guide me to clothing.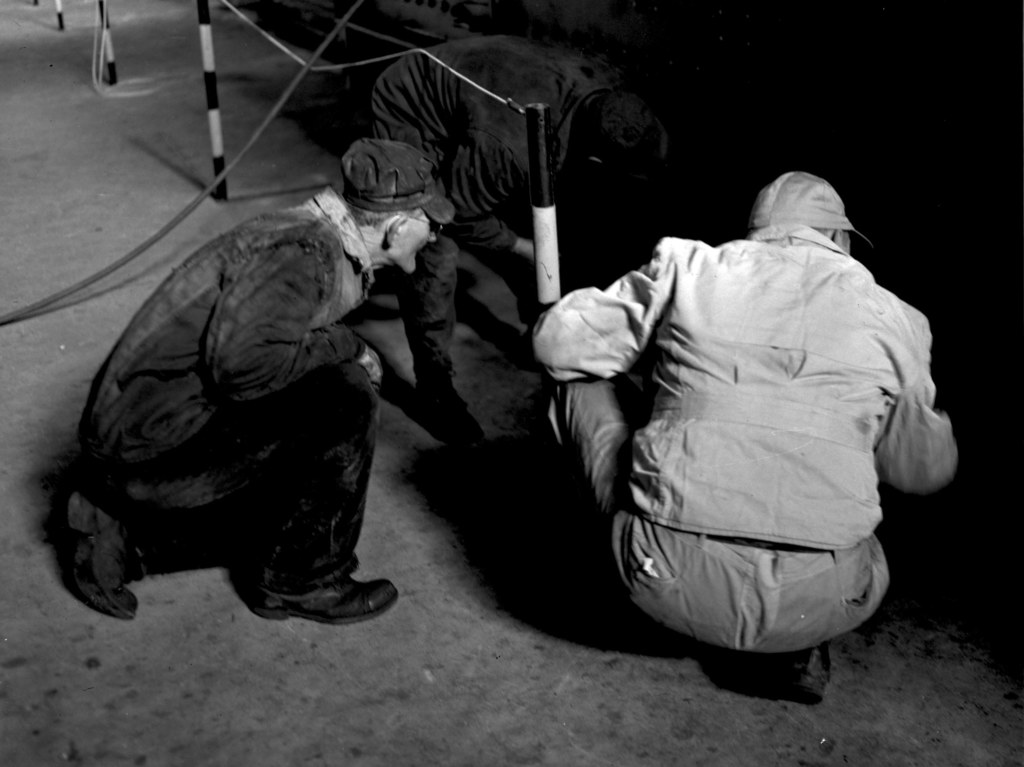
Guidance: 371 34 612 381.
